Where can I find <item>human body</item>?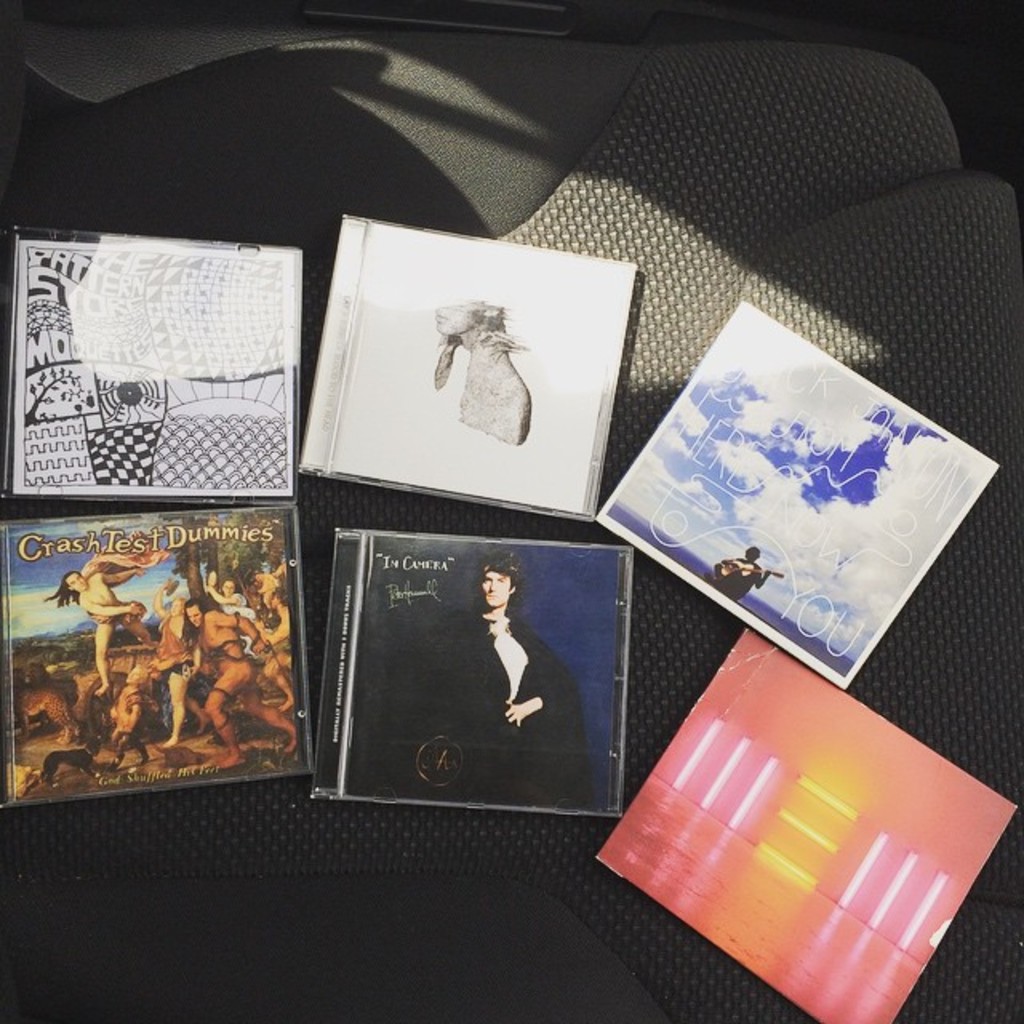
You can find it at <box>43,571,152,686</box>.
